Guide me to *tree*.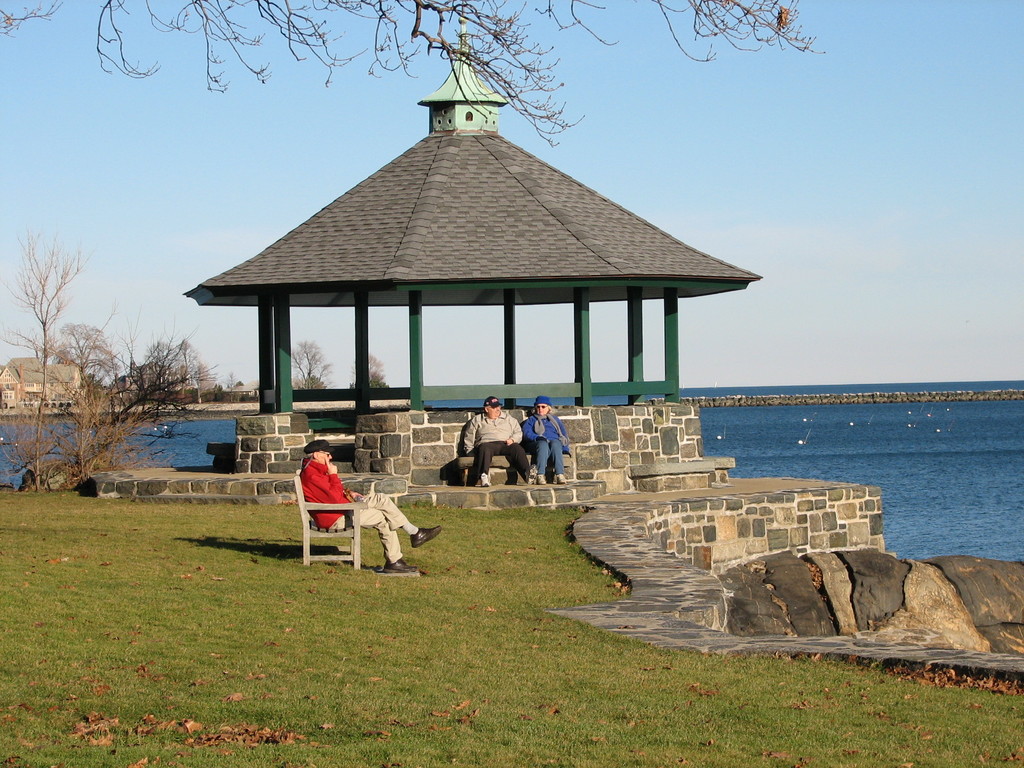
Guidance: {"left": 0, "top": 363, "right": 58, "bottom": 392}.
